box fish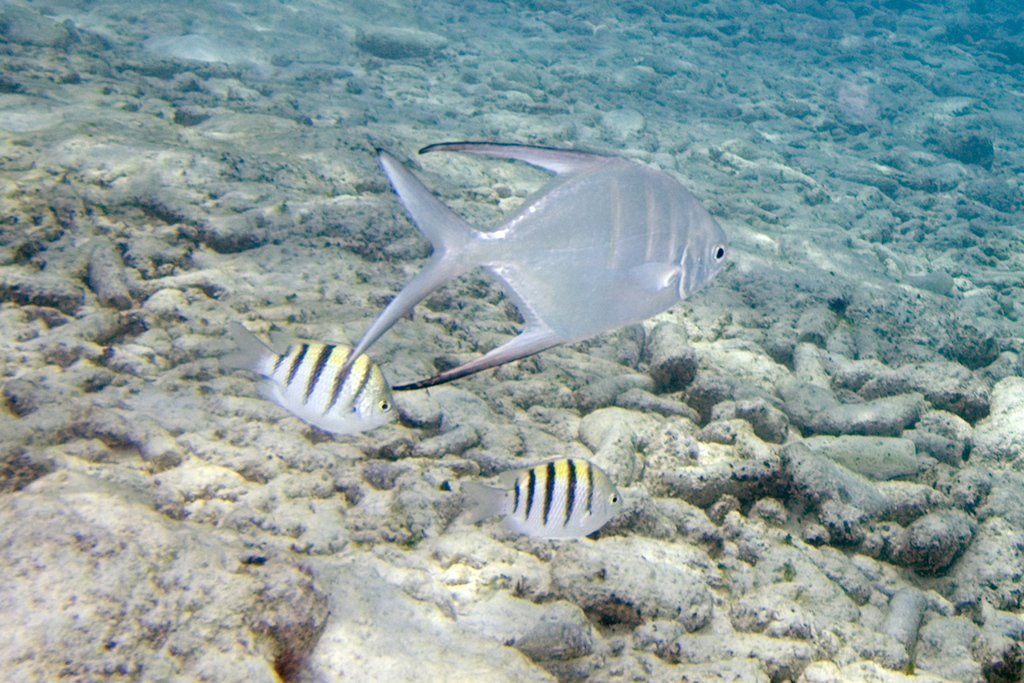
[498,450,632,547]
